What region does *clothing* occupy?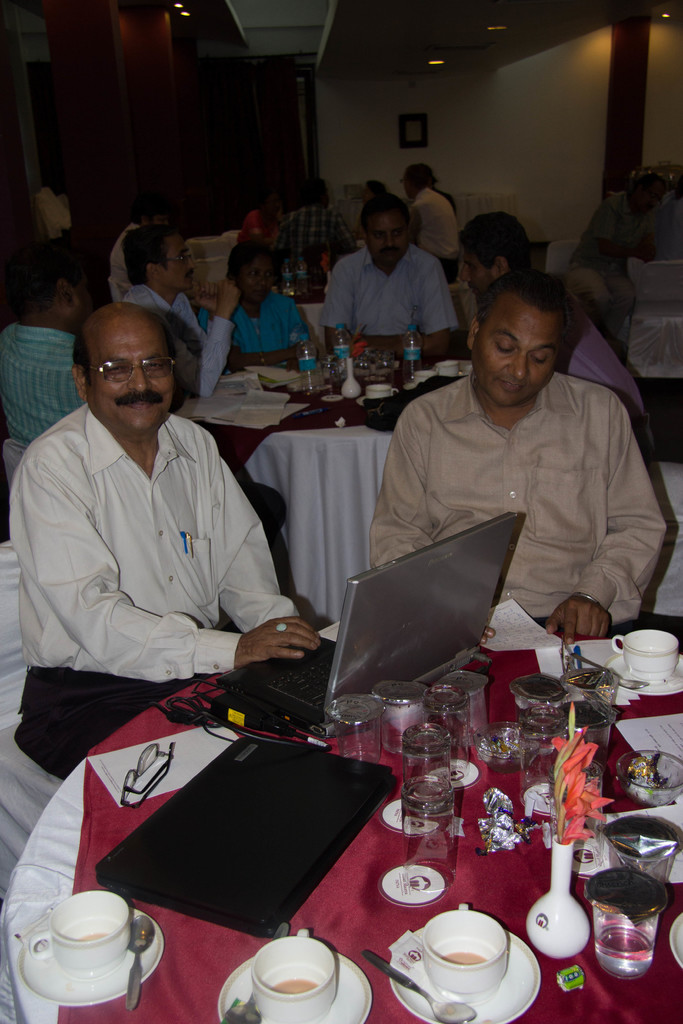
(x1=556, y1=293, x2=648, y2=459).
